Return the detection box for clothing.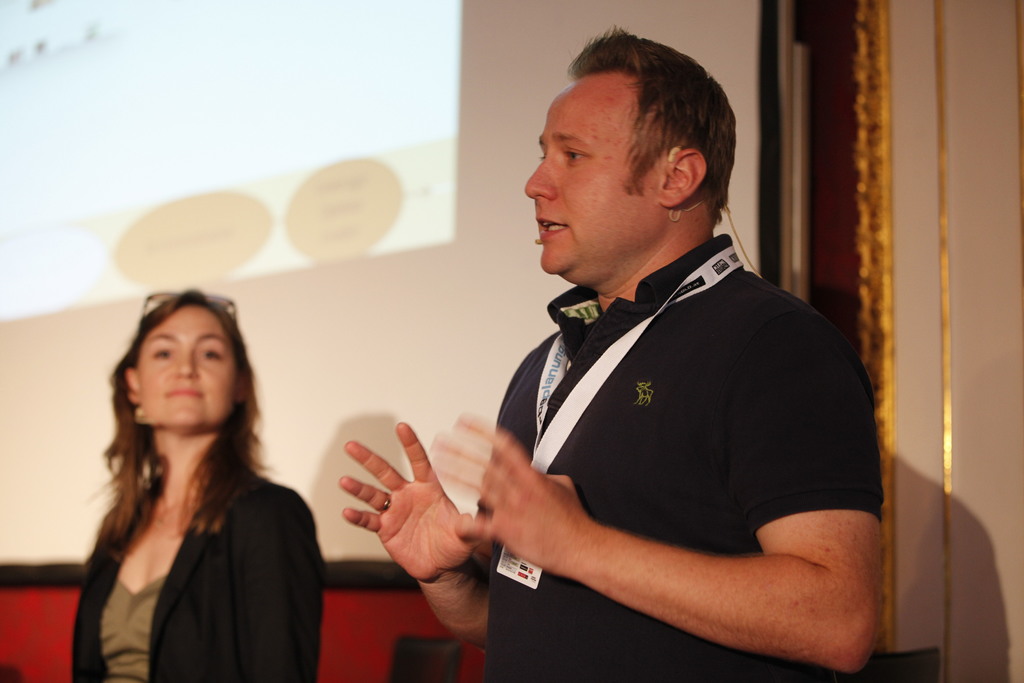
BBox(73, 463, 326, 682).
